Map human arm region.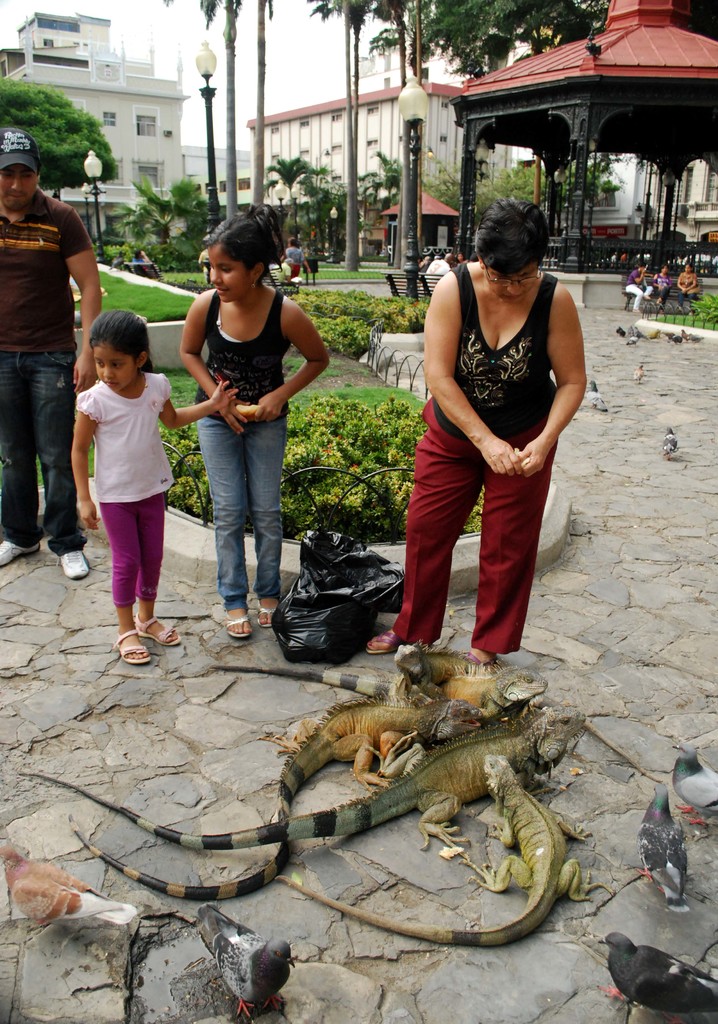
Mapped to (left=251, top=292, right=330, bottom=418).
